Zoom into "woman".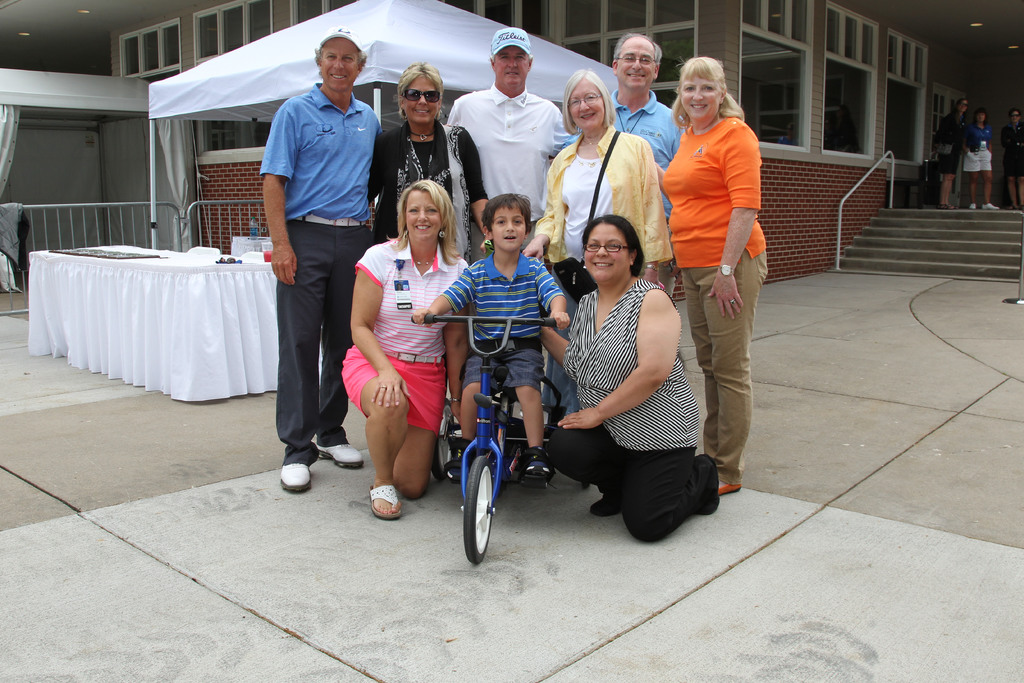
Zoom target: 539,67,660,431.
